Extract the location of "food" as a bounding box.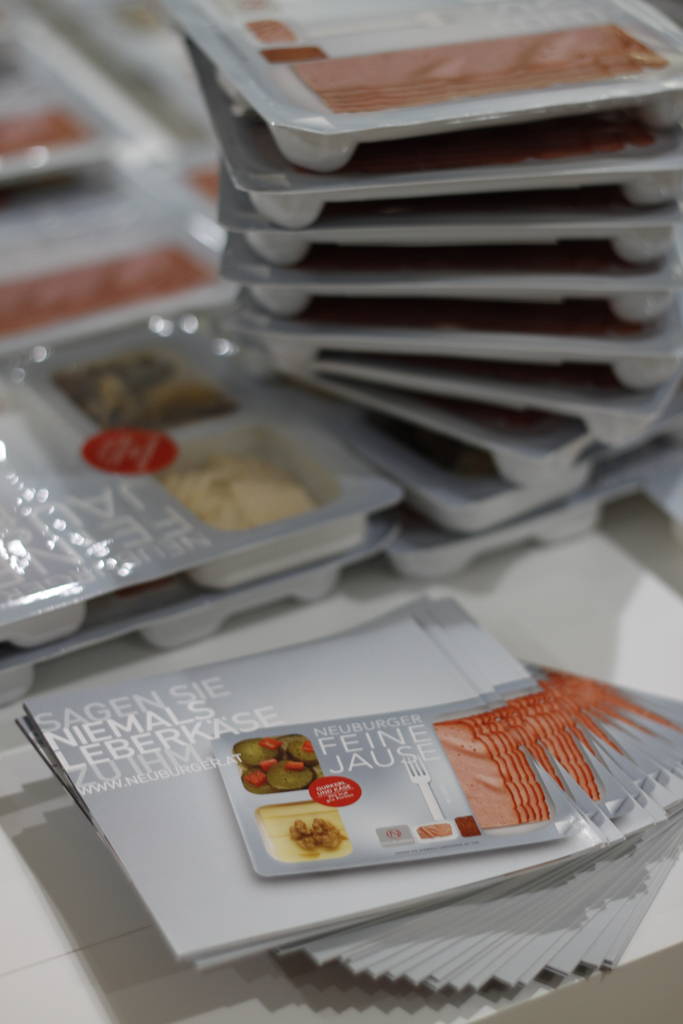
bbox=[160, 446, 311, 536].
